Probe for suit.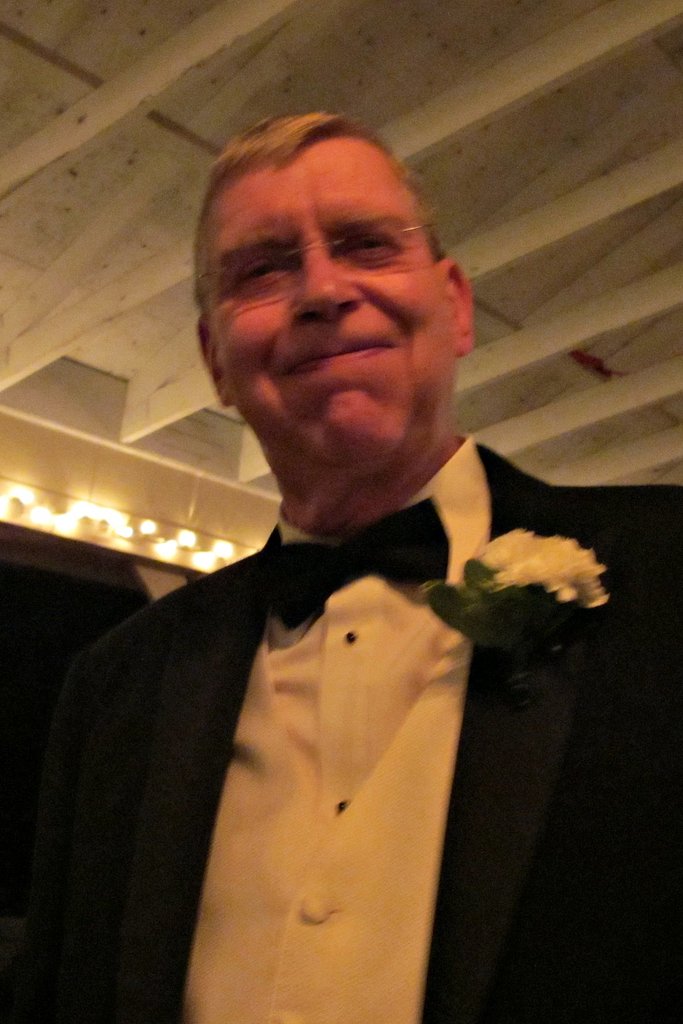
Probe result: 7 433 682 1023.
